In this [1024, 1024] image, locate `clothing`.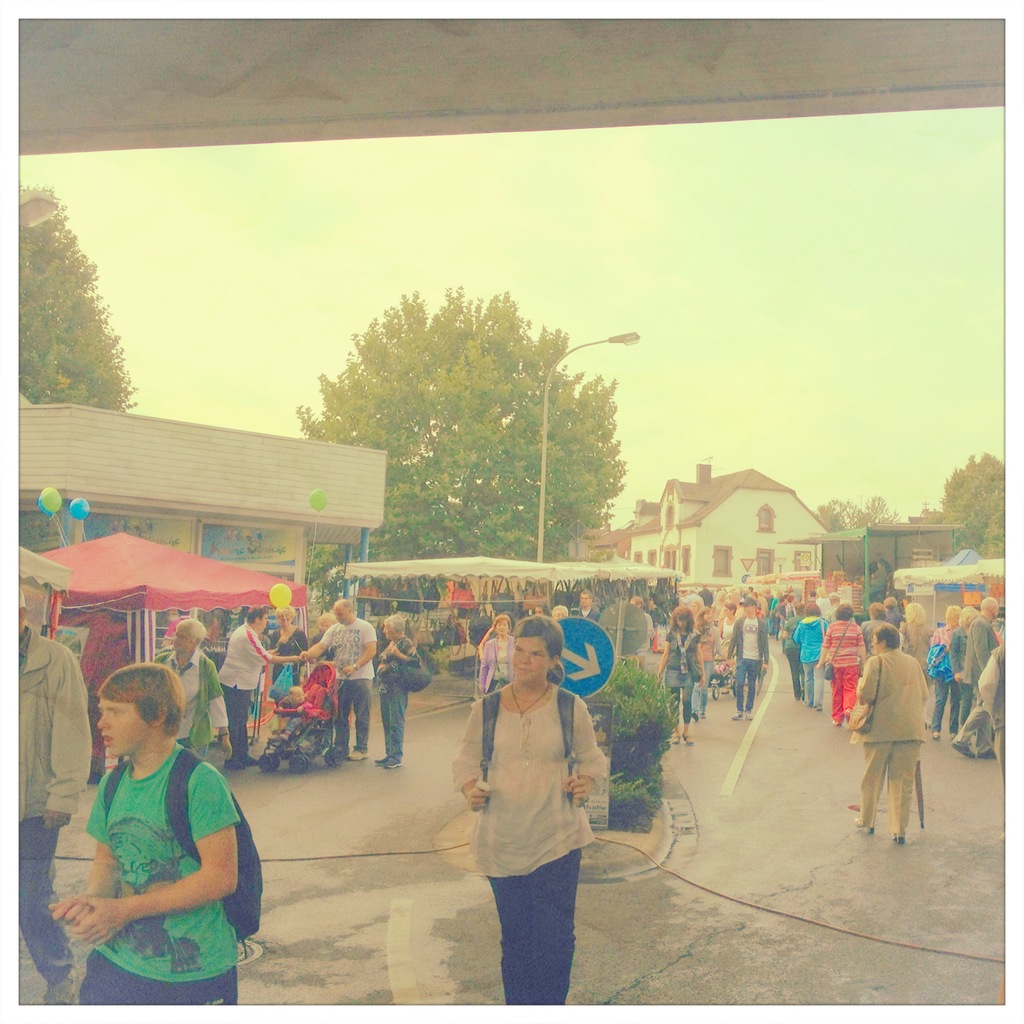
Bounding box: region(214, 616, 265, 756).
